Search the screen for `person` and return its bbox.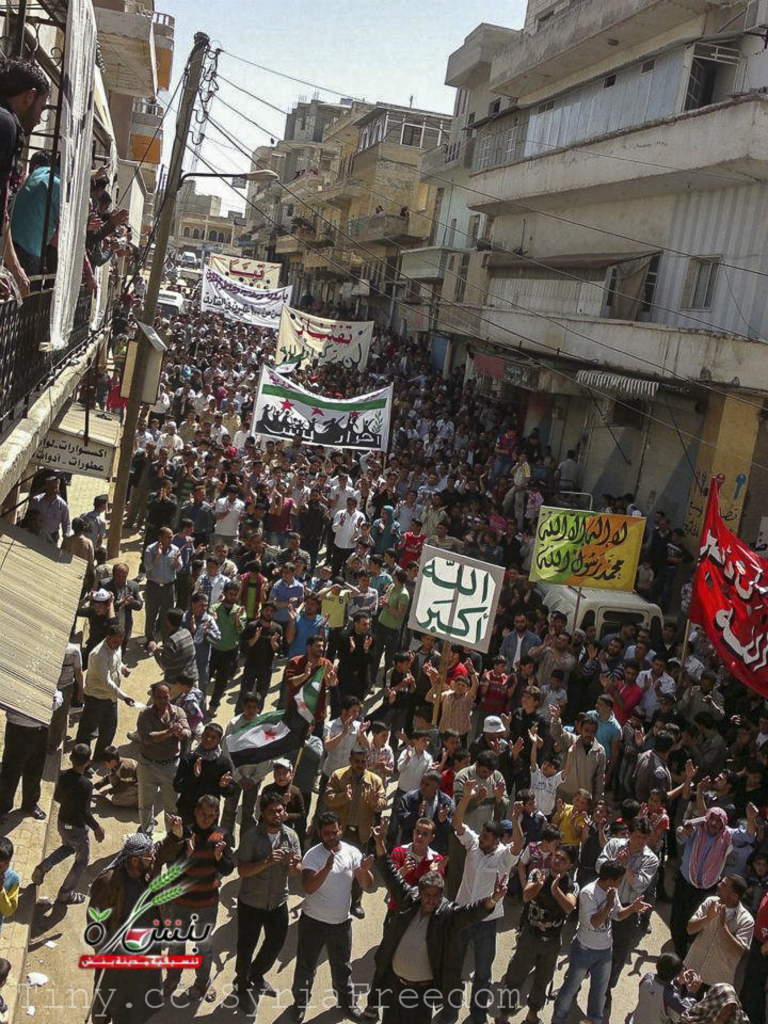
Found: {"left": 546, "top": 671, "right": 573, "bottom": 705}.
